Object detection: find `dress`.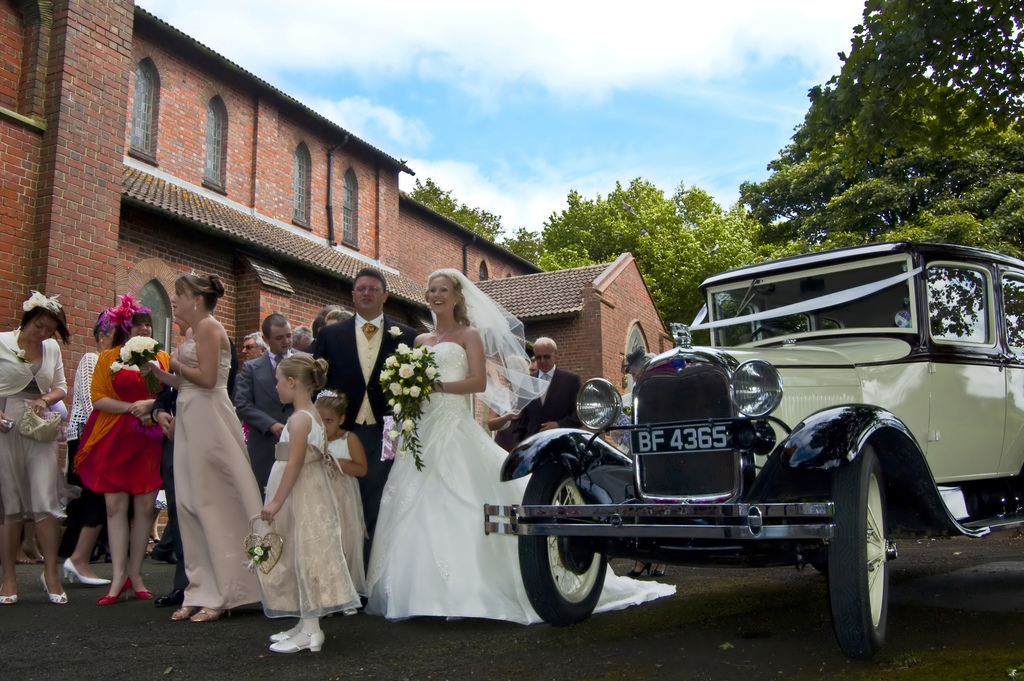
<bbox>264, 408, 364, 614</bbox>.
